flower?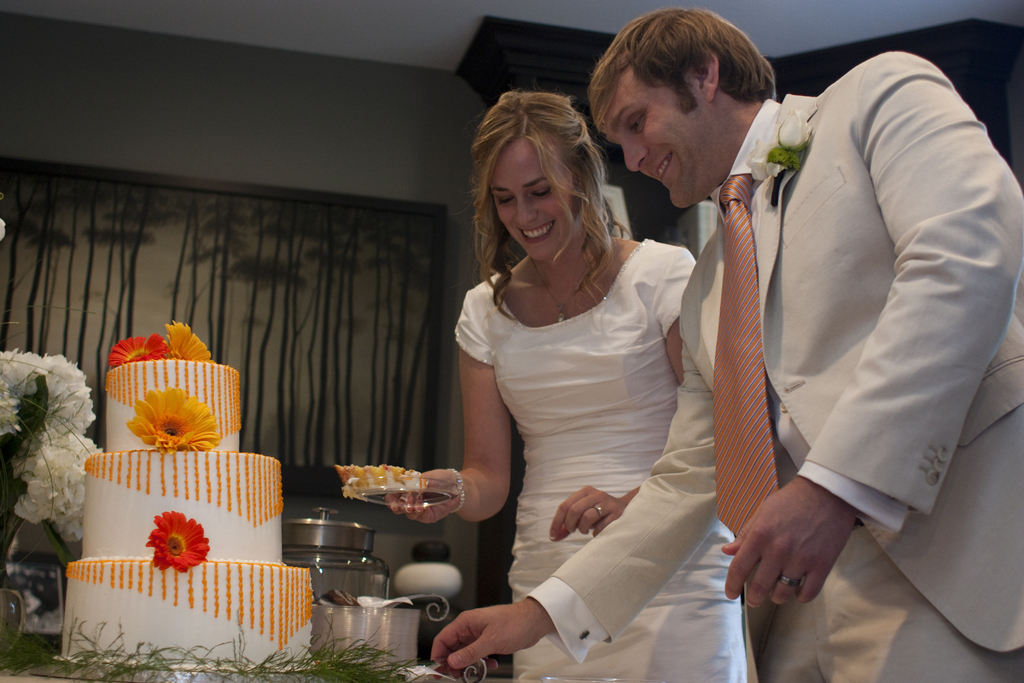
745:102:816:185
